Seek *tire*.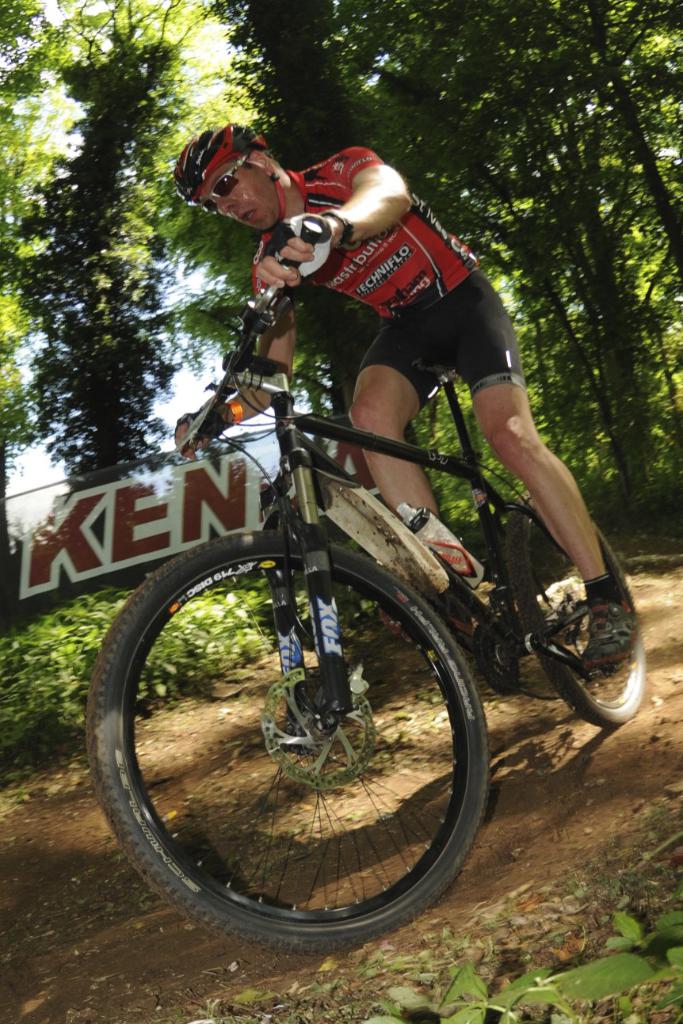
rect(84, 532, 490, 951).
